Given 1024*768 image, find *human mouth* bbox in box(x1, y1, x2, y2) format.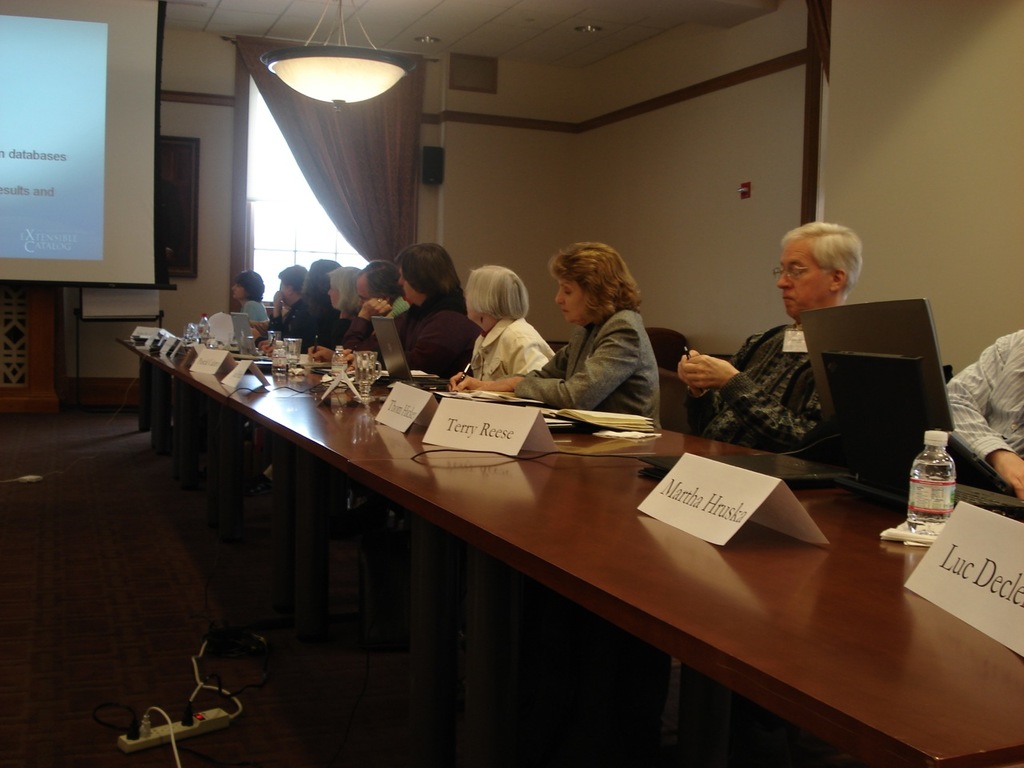
box(781, 290, 797, 306).
